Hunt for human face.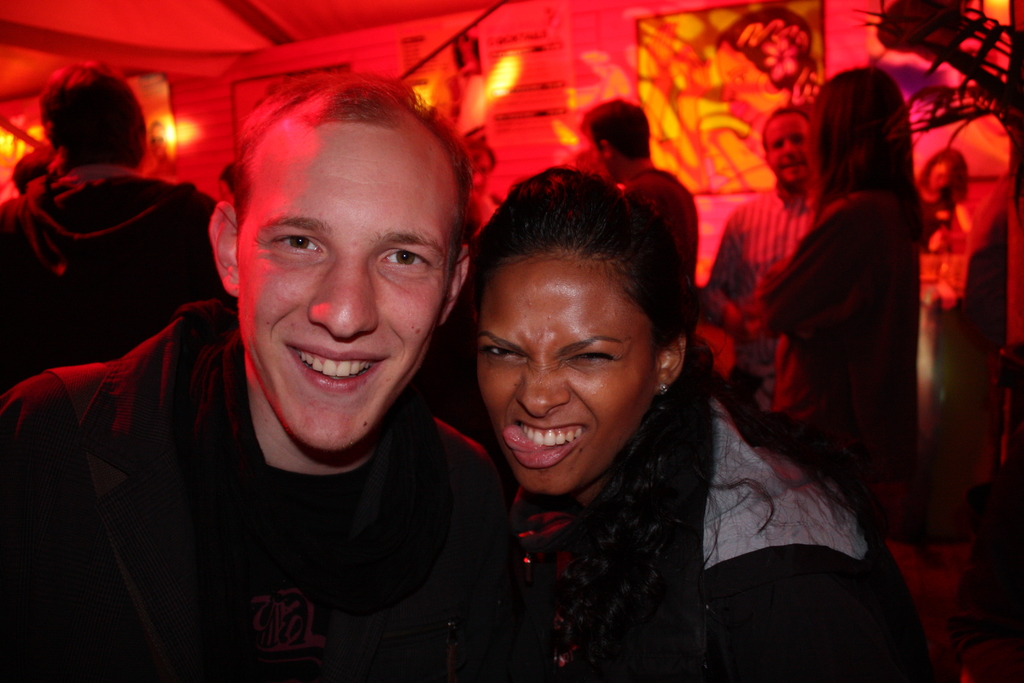
Hunted down at {"left": 233, "top": 122, "right": 464, "bottom": 447}.
